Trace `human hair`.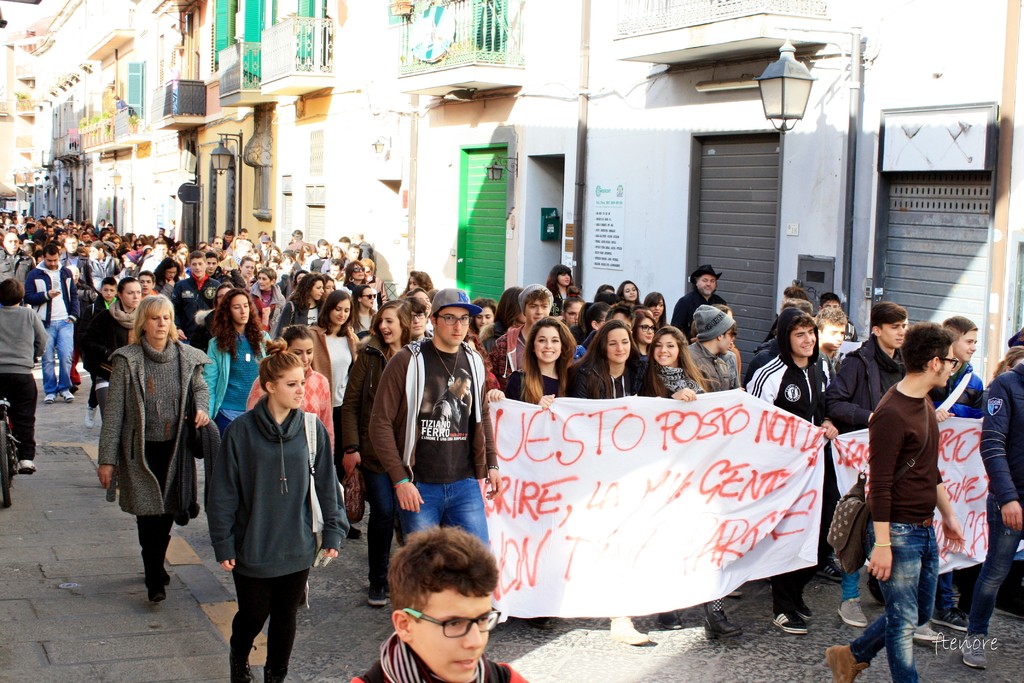
Traced to (left=901, top=316, right=957, bottom=372).
